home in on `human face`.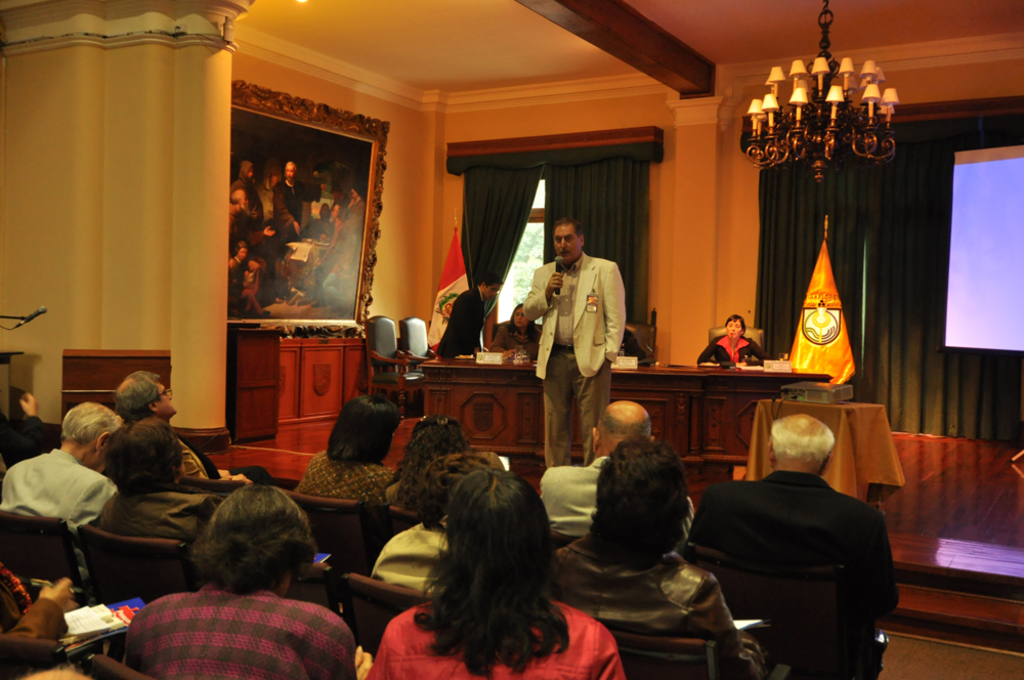
Homed in at [x1=724, y1=318, x2=741, y2=341].
